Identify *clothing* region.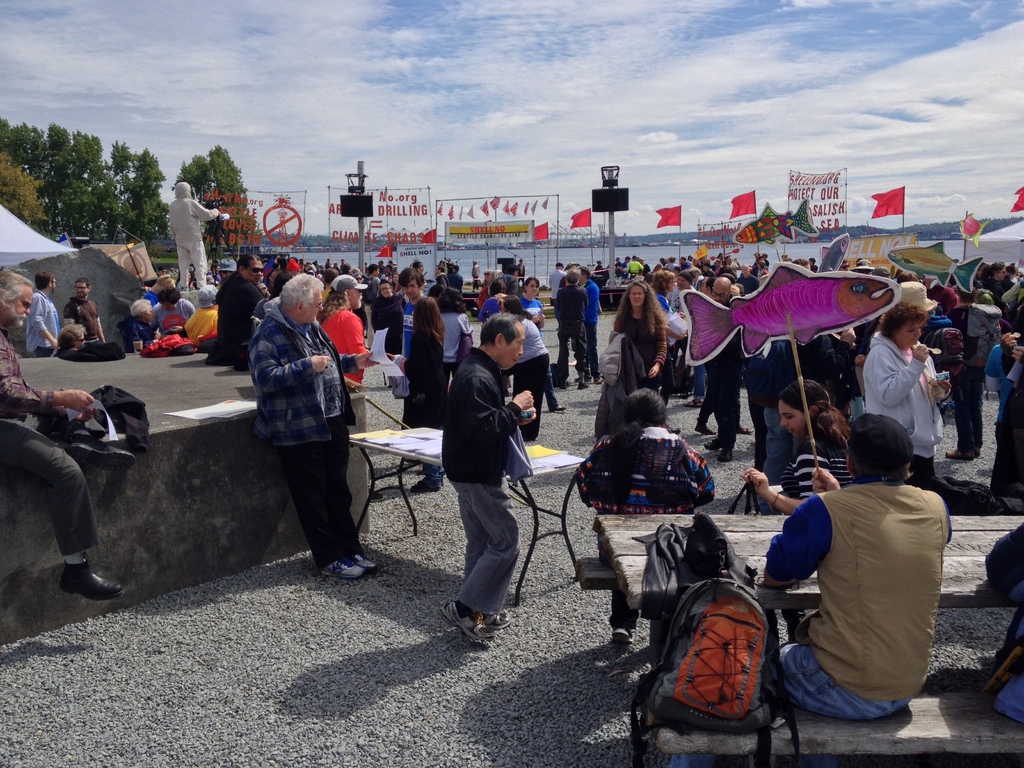
Region: (434,330,528,637).
